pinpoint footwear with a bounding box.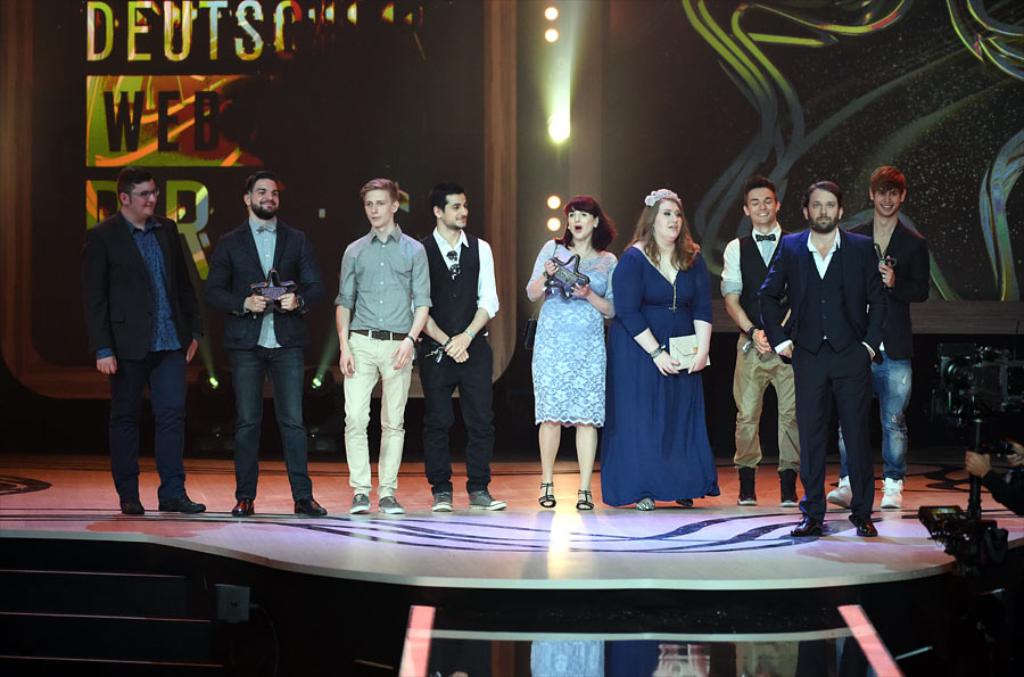
[x1=118, y1=501, x2=150, y2=515].
